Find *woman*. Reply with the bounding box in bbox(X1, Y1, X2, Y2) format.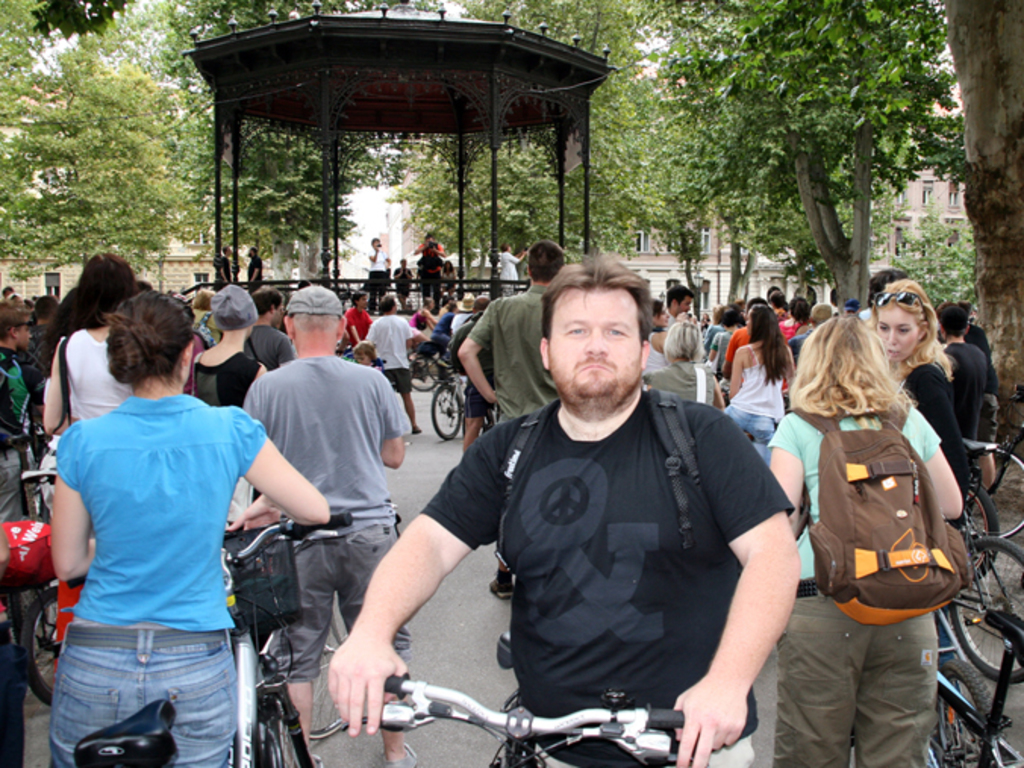
bbox(869, 282, 971, 488).
